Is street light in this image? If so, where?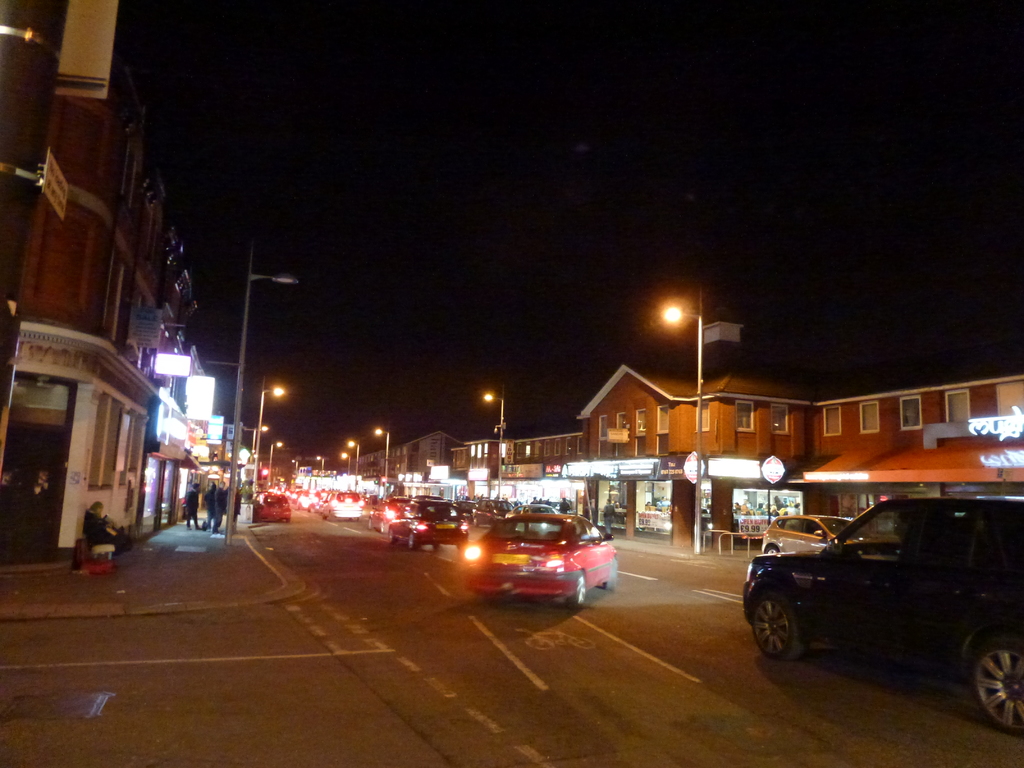
Yes, at BBox(480, 383, 510, 499).
